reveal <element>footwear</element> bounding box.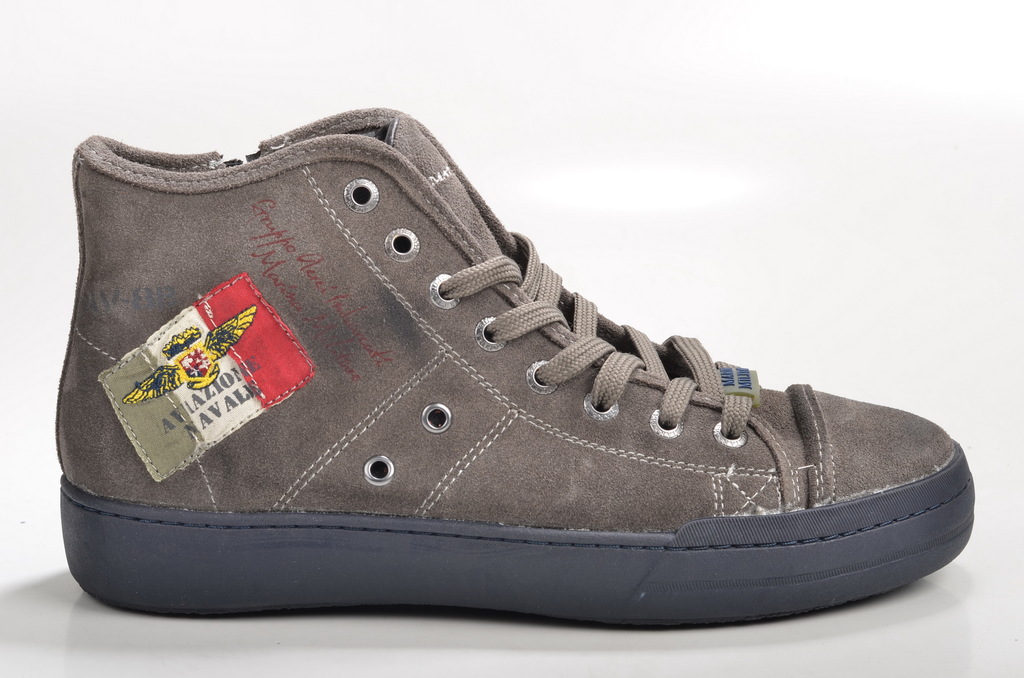
Revealed: [65,113,1004,633].
